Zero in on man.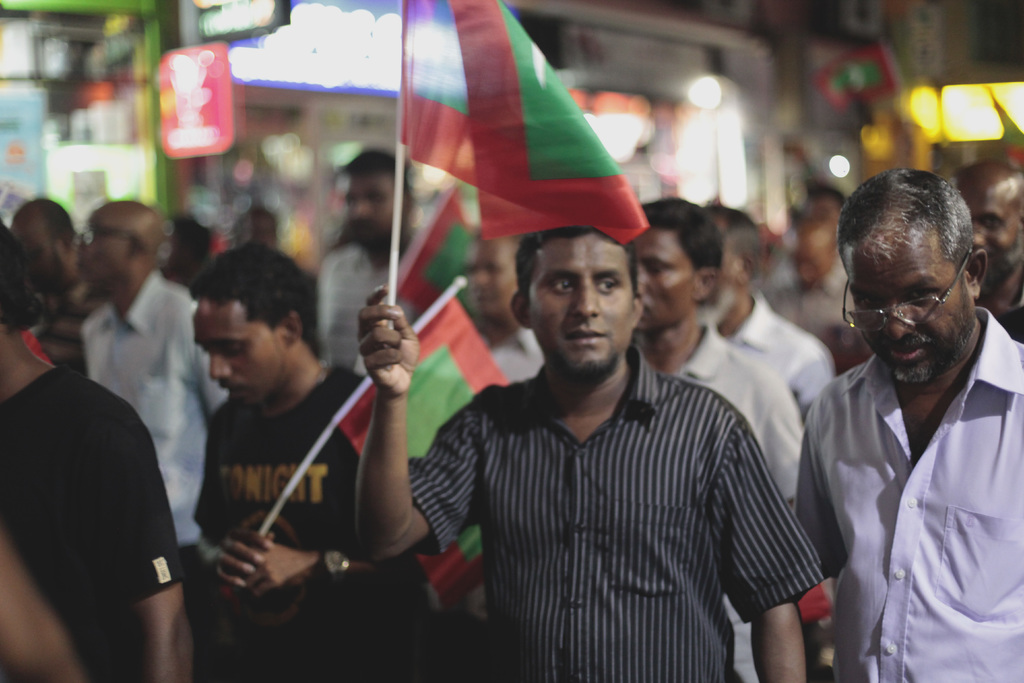
Zeroed in: {"left": 58, "top": 193, "right": 236, "bottom": 561}.
